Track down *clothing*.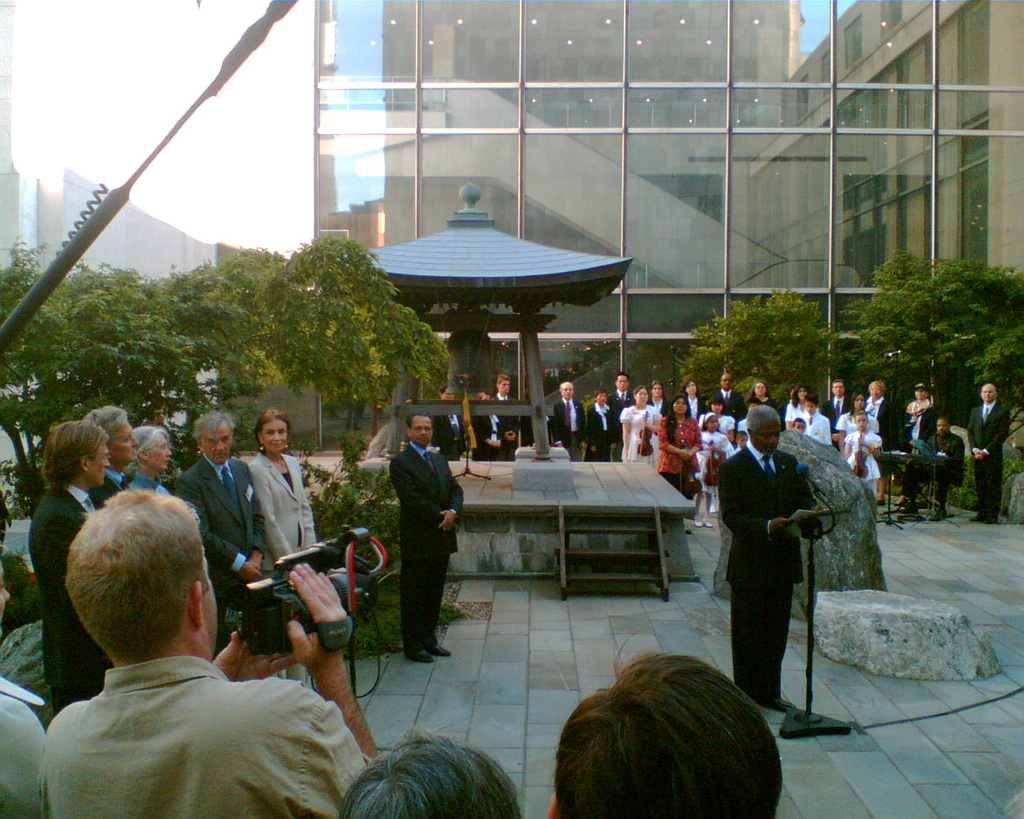
Tracked to x1=680, y1=394, x2=710, y2=423.
